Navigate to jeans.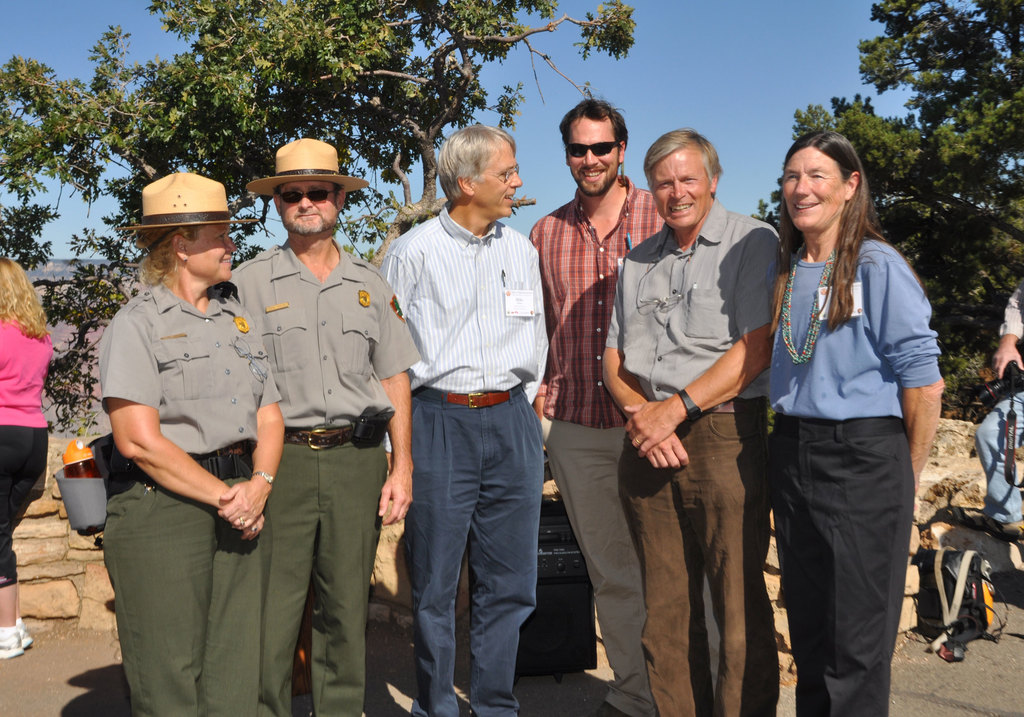
Navigation target: bbox=[401, 390, 543, 713].
